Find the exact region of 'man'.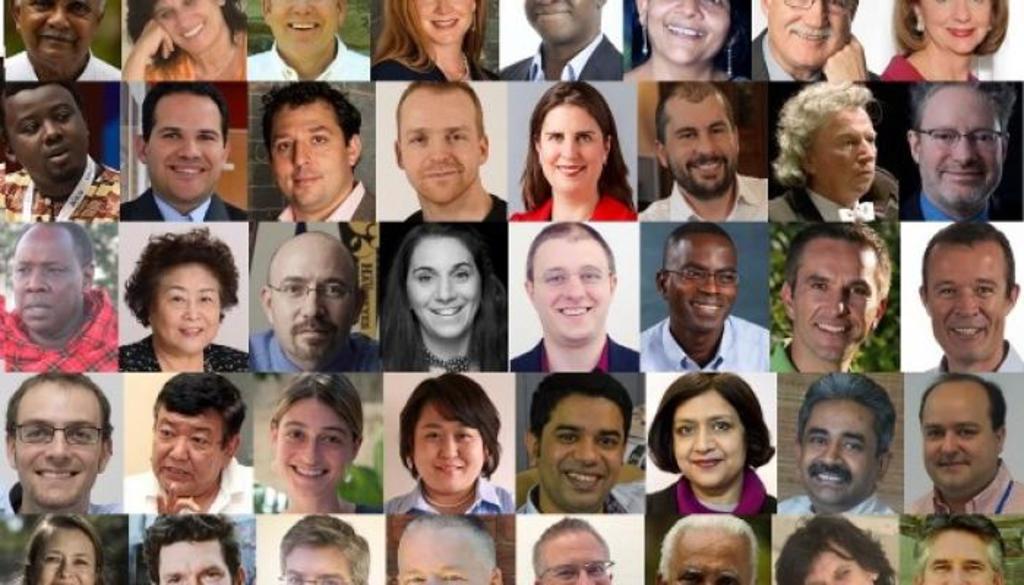
Exact region: {"left": 123, "top": 80, "right": 250, "bottom": 227}.
